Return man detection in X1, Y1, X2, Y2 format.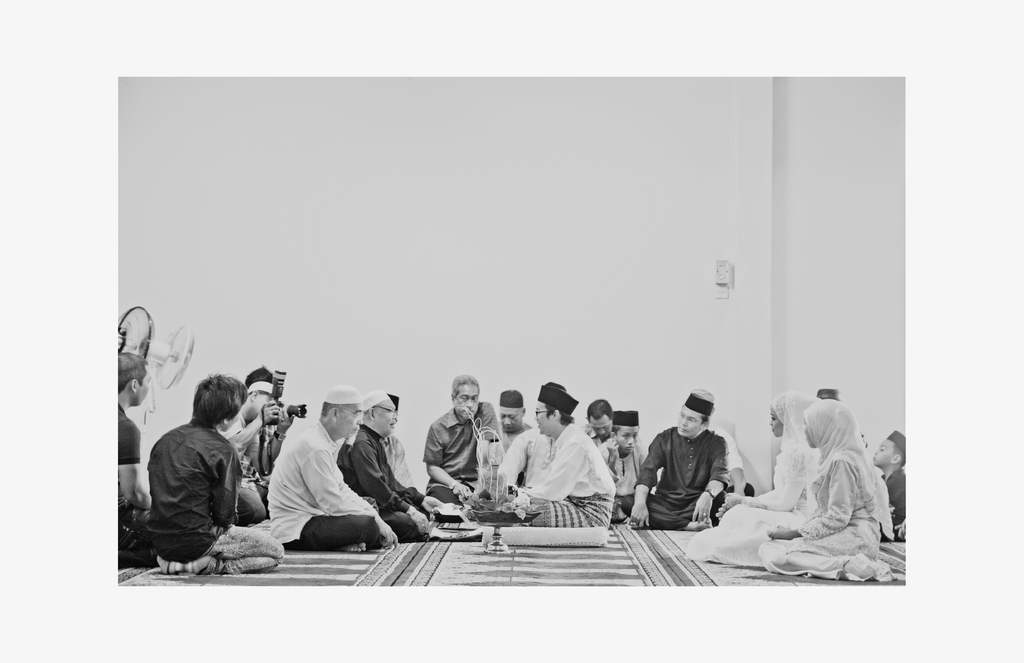
496, 389, 531, 464.
